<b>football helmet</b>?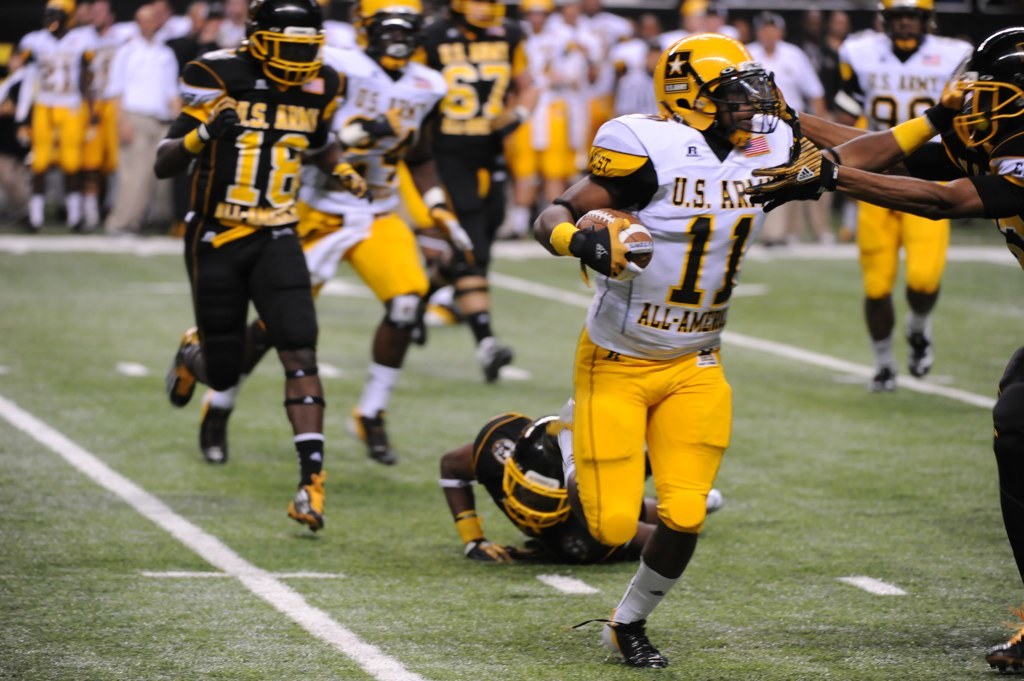
Rect(344, 0, 418, 71)
